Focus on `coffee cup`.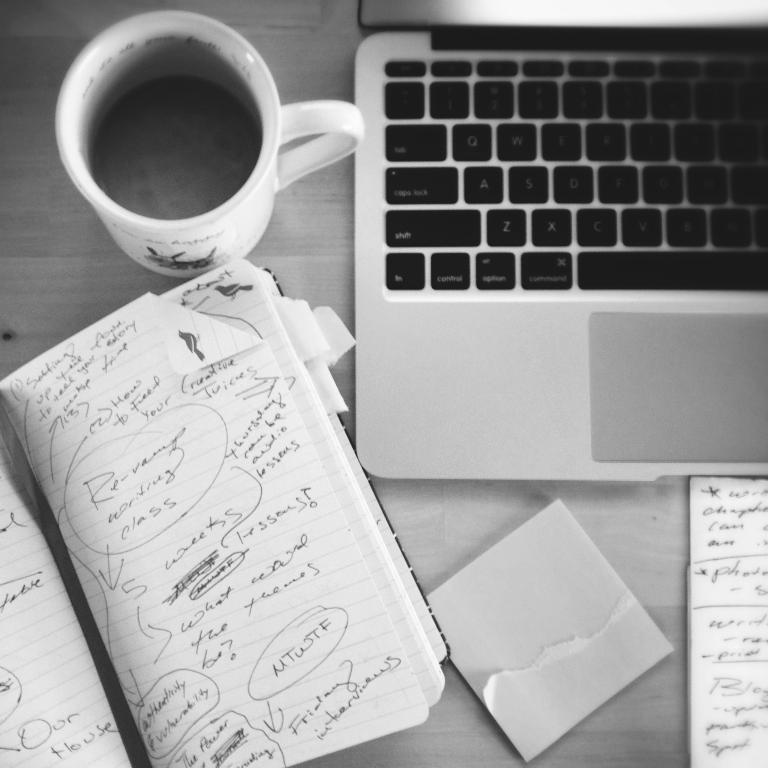
Focused at detection(56, 7, 366, 280).
